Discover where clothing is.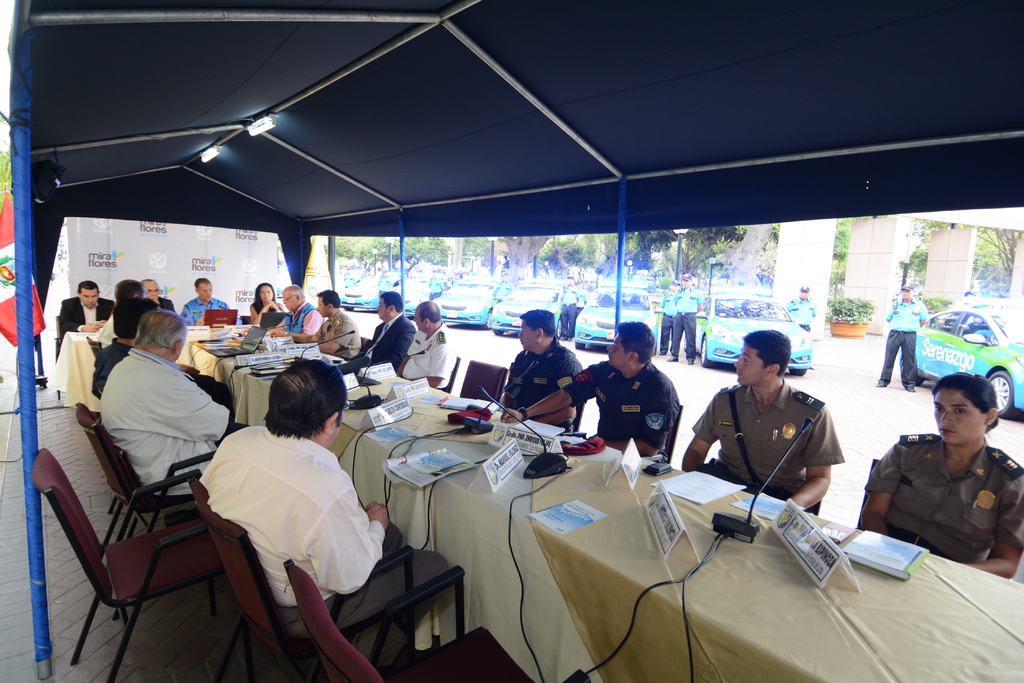
Discovered at l=656, t=285, r=673, b=341.
